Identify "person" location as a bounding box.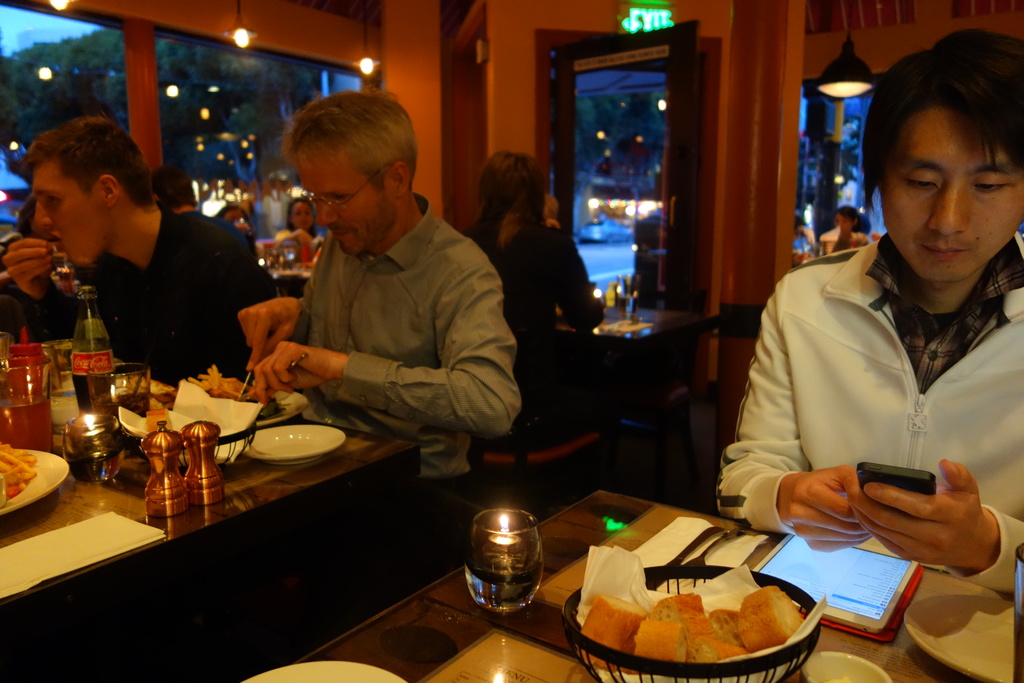
(left=236, top=87, right=519, bottom=650).
